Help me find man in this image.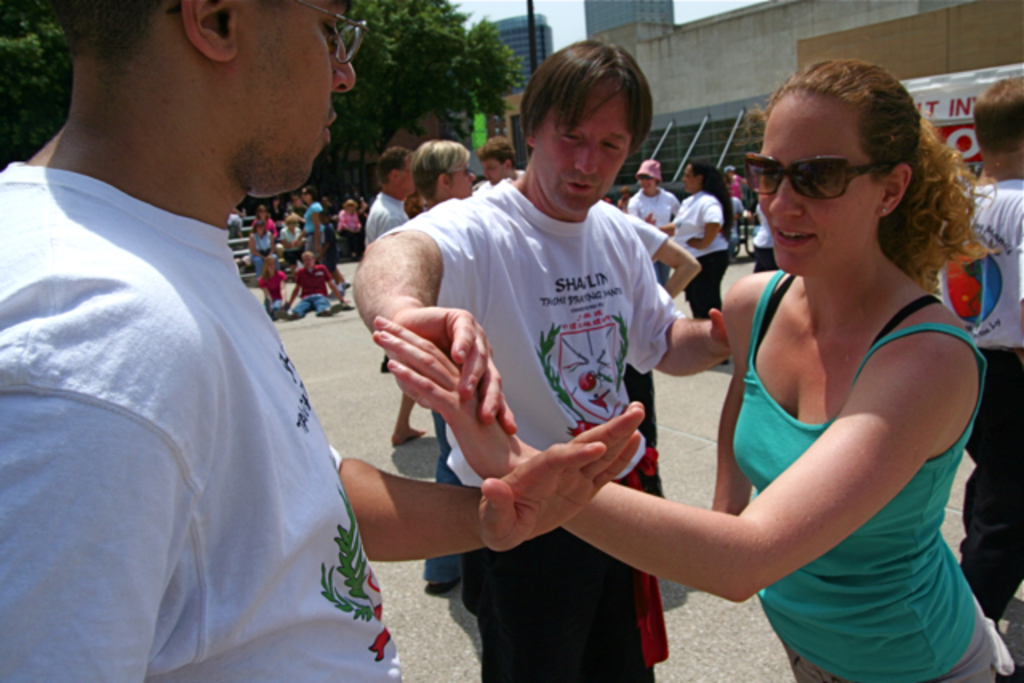
Found it: BBox(0, 0, 645, 681).
